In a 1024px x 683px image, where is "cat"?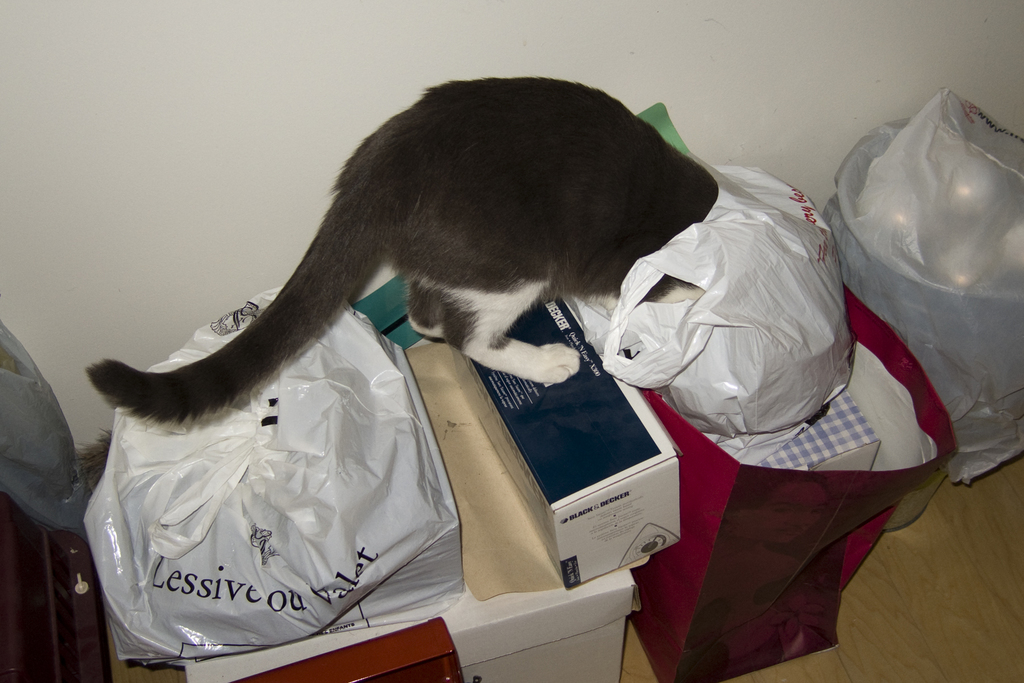
81,69,707,424.
